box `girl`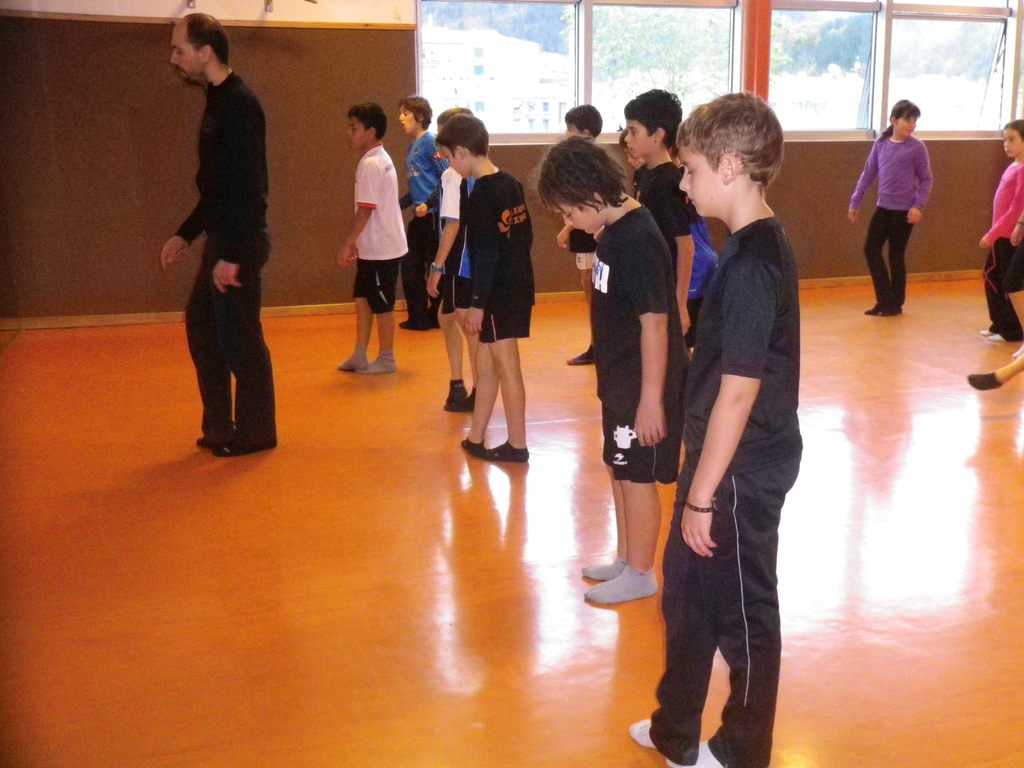
pyautogui.locateOnScreen(846, 96, 935, 317)
